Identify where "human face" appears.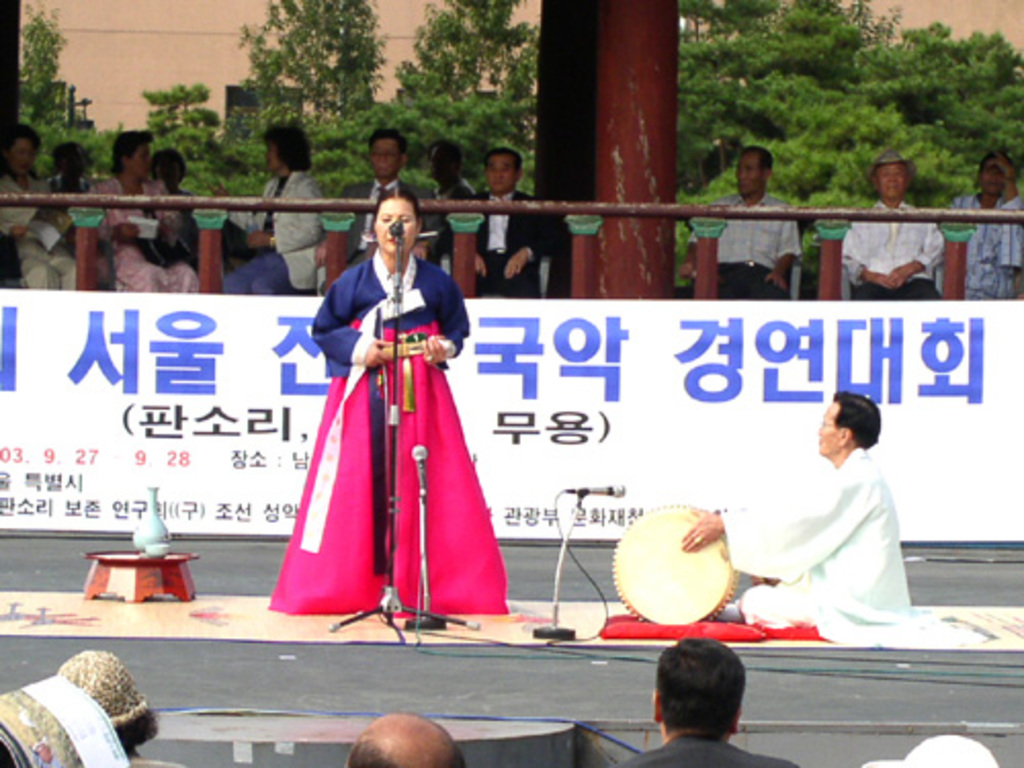
Appears at Rect(135, 143, 147, 174).
